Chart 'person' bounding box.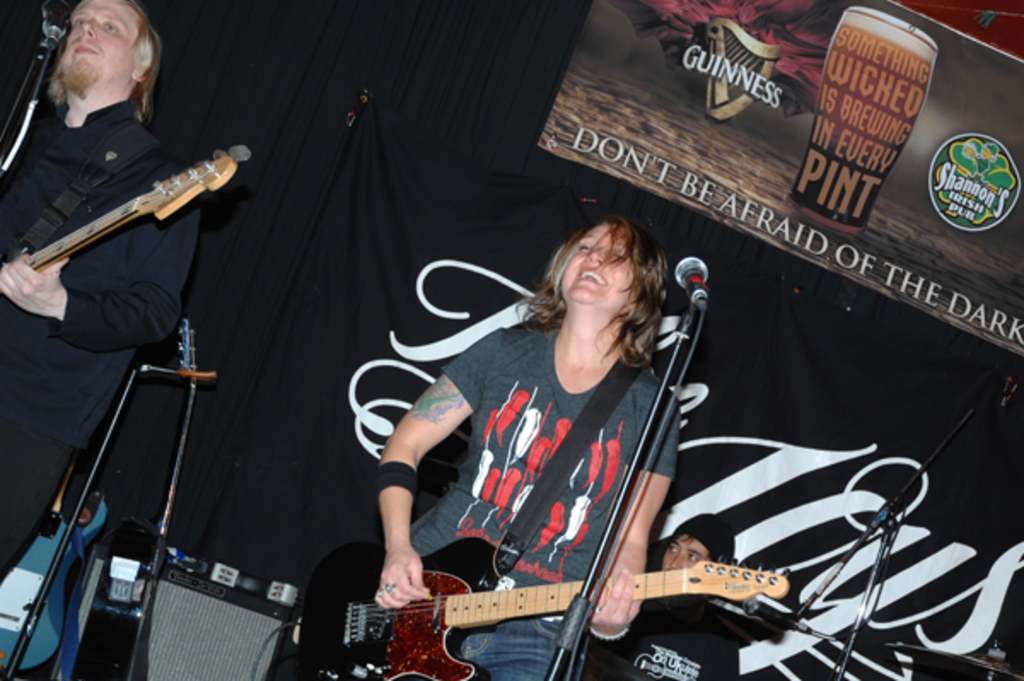
Charted: [386, 201, 700, 667].
